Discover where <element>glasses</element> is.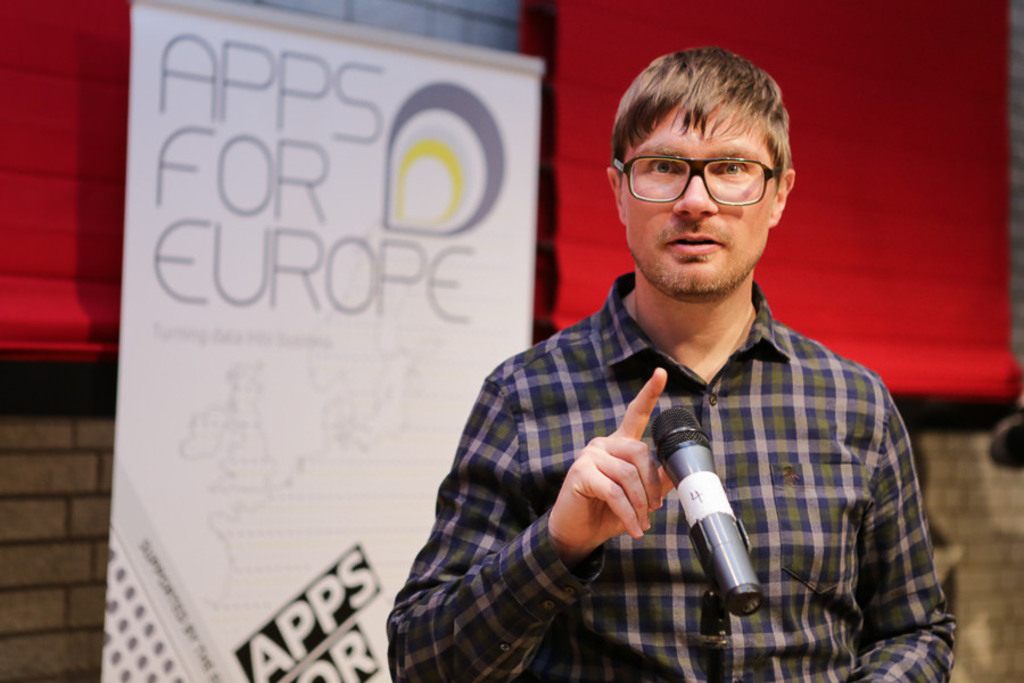
Discovered at x1=610 y1=157 x2=786 y2=212.
